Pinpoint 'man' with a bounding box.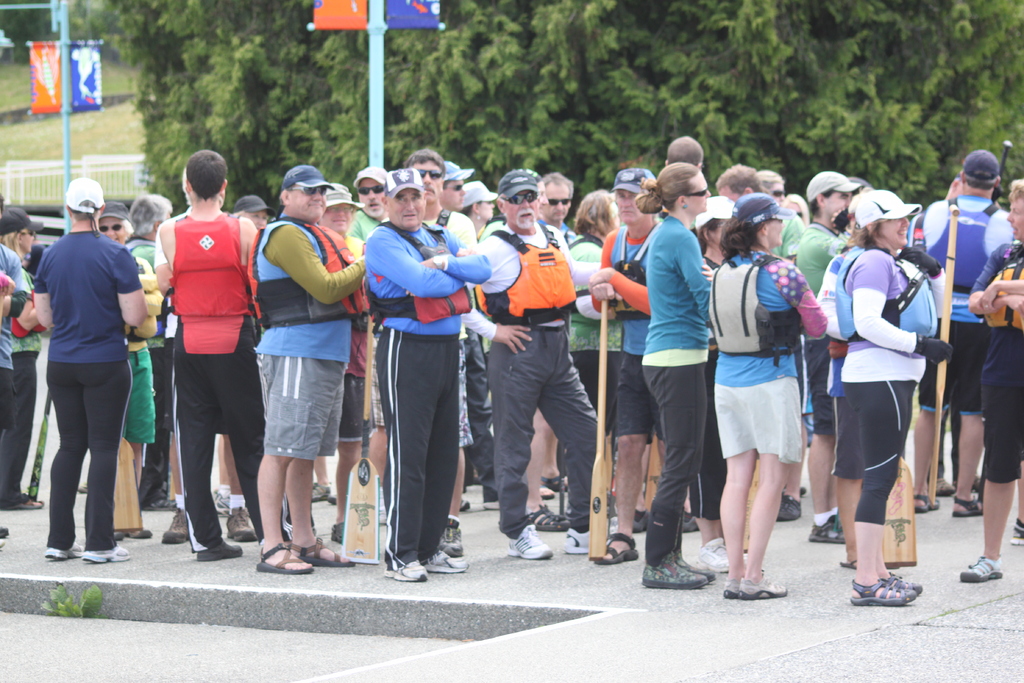
{"x1": 792, "y1": 165, "x2": 869, "y2": 550}.
